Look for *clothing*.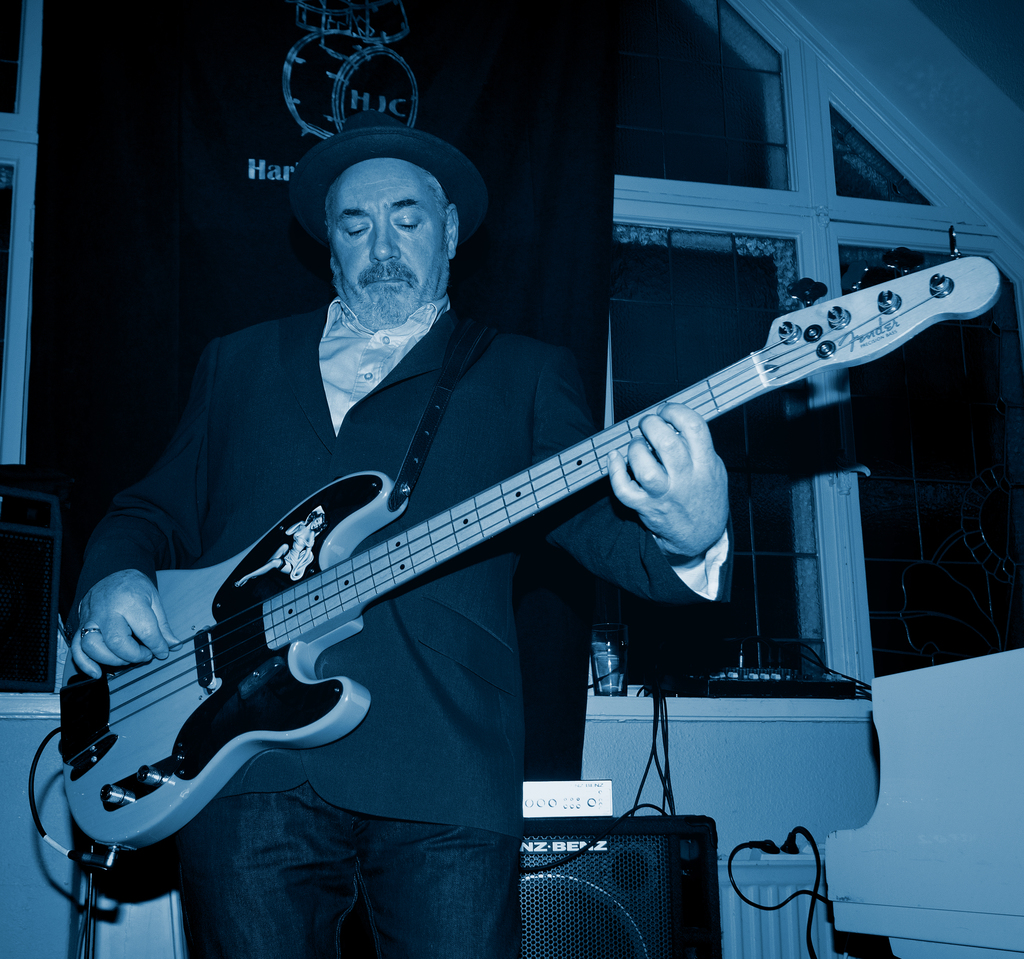
Found: 90, 292, 766, 864.
